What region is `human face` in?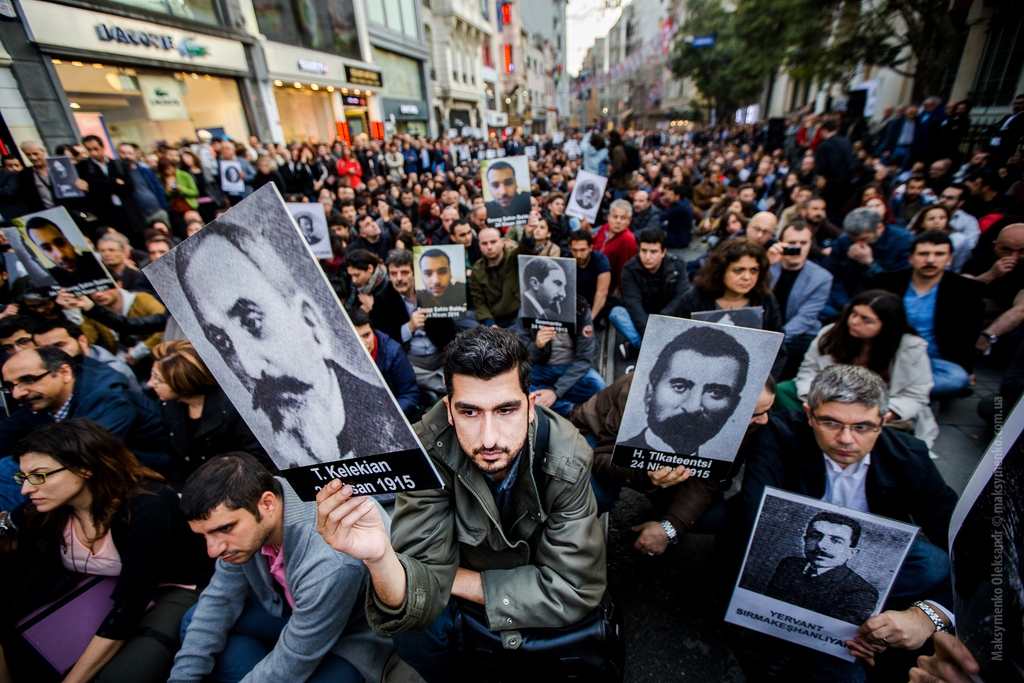
(left=649, top=347, right=741, bottom=443).
